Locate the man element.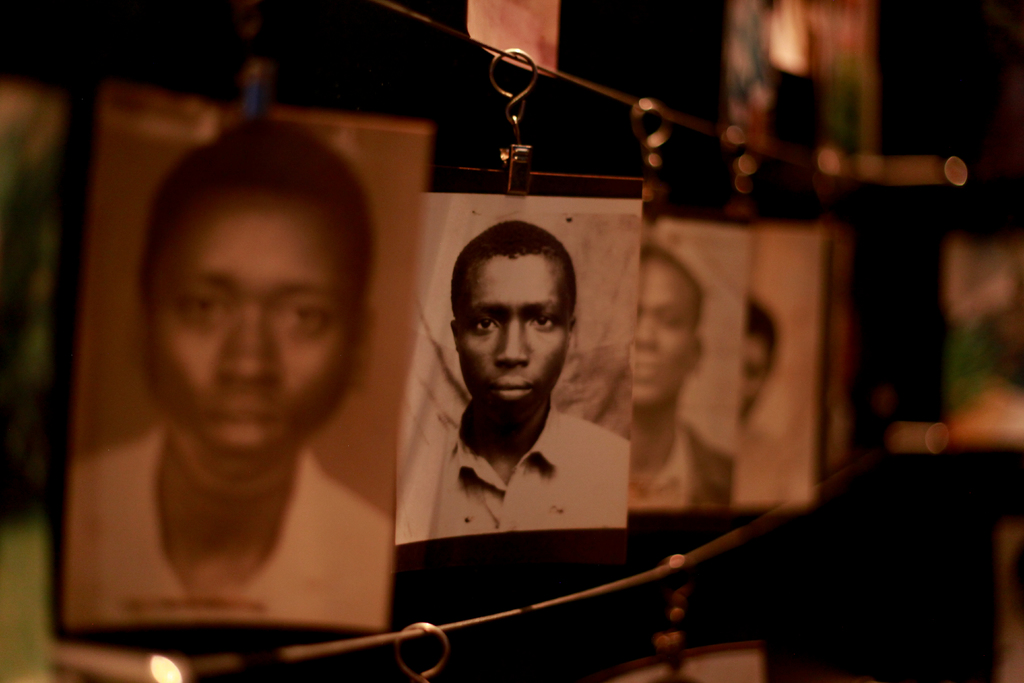
Element bbox: locate(729, 288, 813, 504).
